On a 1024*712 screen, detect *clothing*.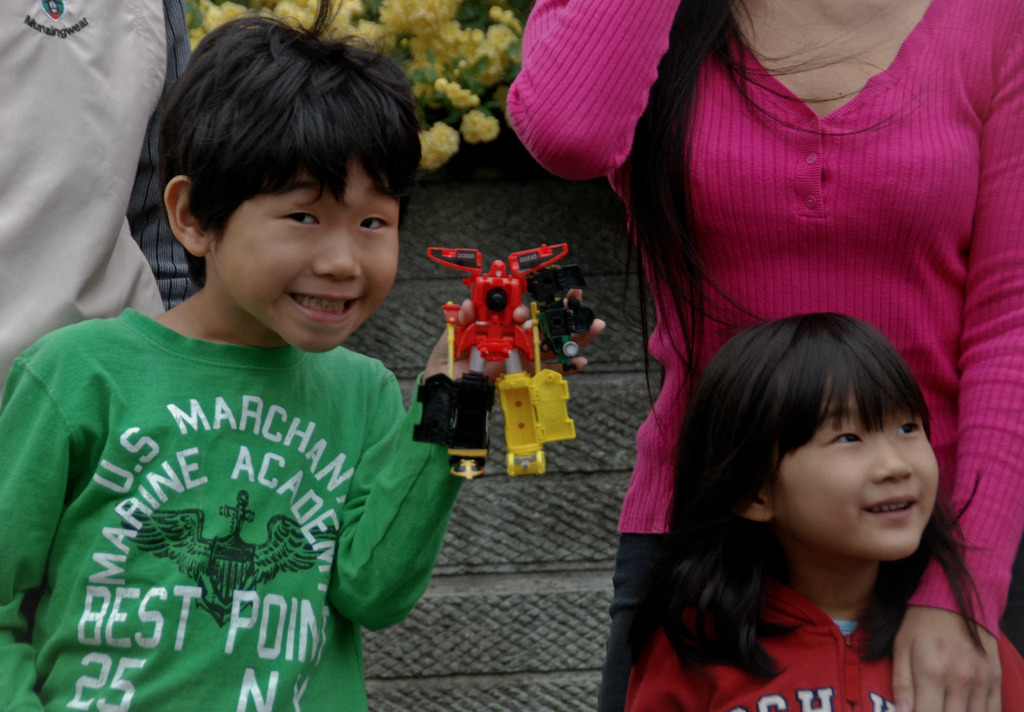
<box>635,544,1023,711</box>.
